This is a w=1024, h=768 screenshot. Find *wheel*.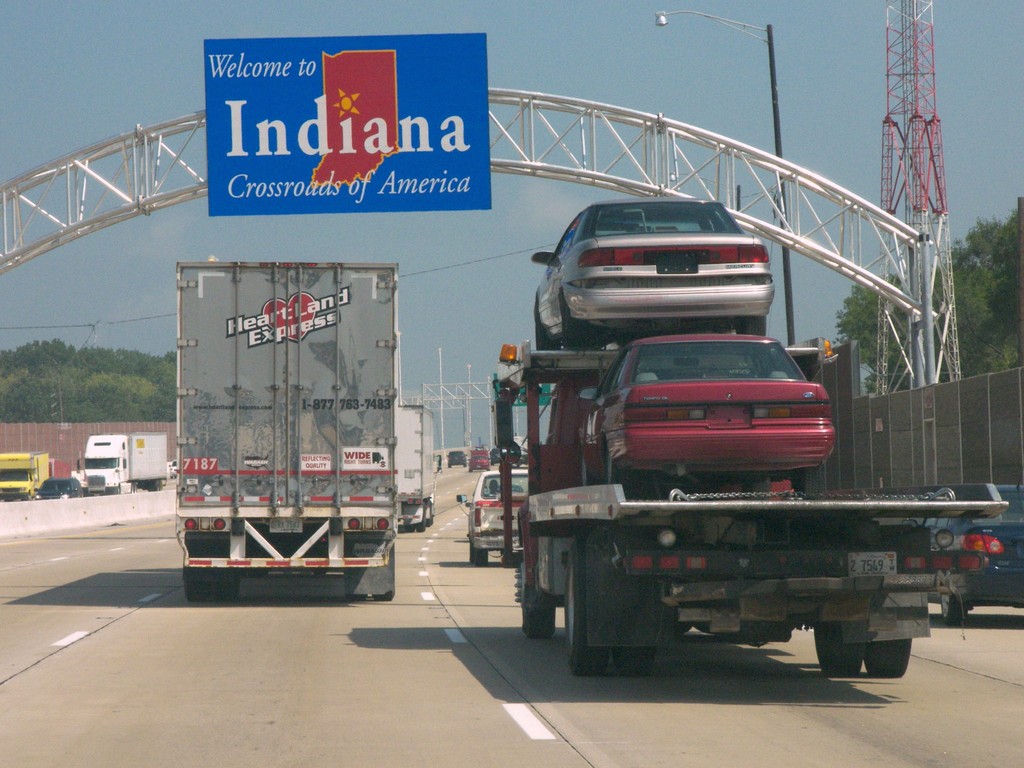
Bounding box: x1=537, y1=316, x2=558, y2=348.
